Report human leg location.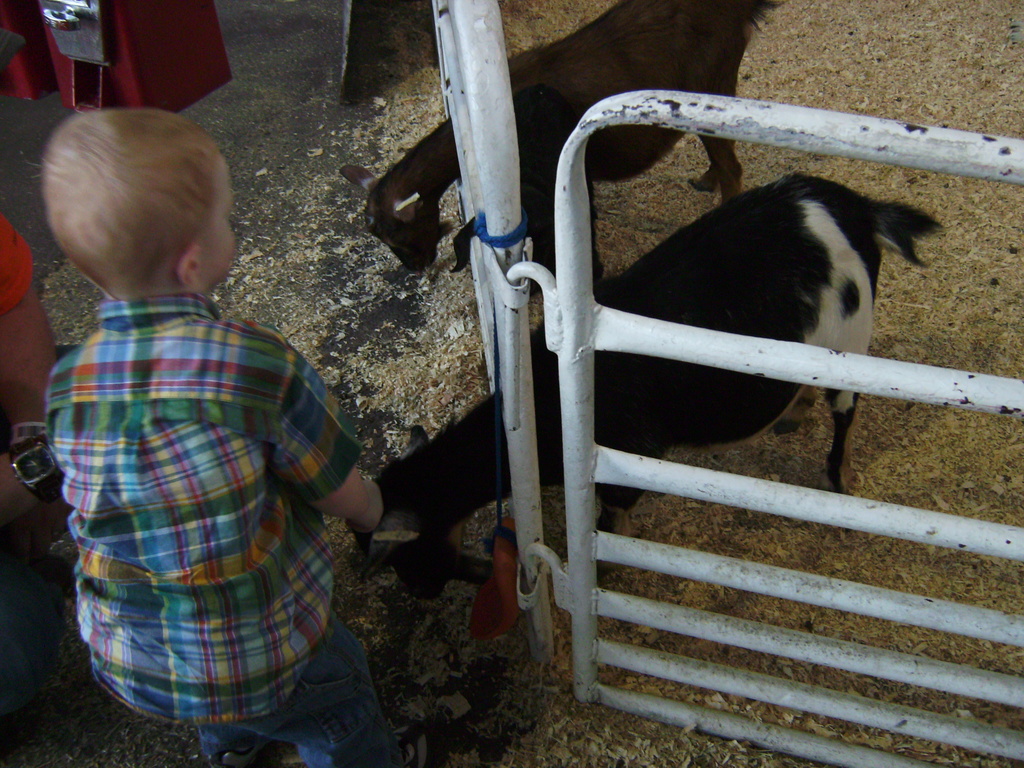
Report: select_region(227, 610, 380, 767).
